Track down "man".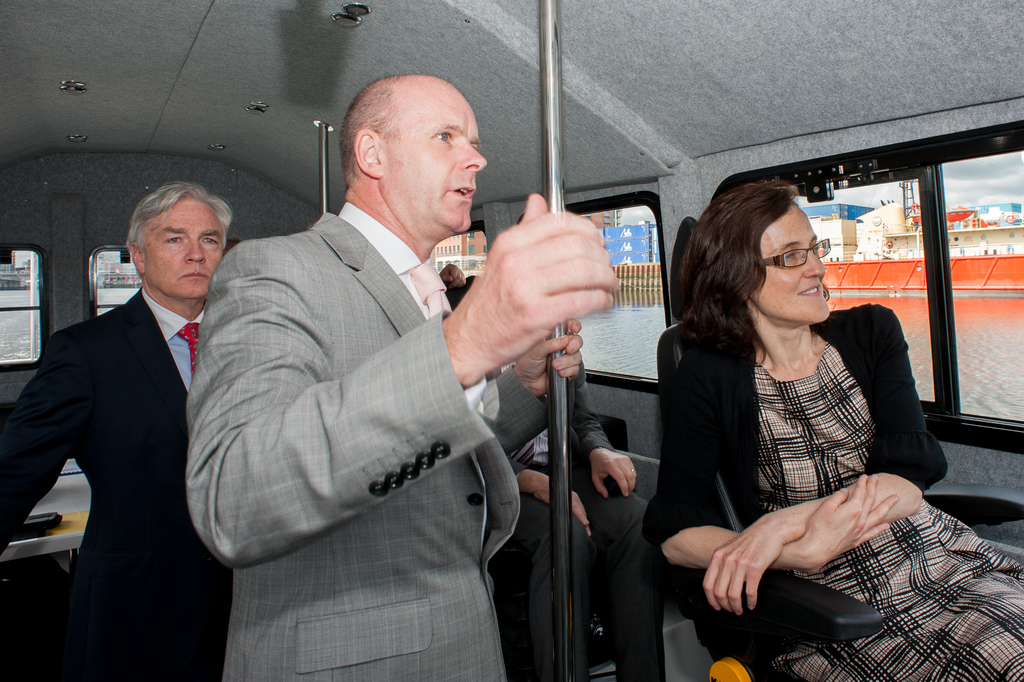
Tracked to <bbox>188, 72, 619, 681</bbox>.
